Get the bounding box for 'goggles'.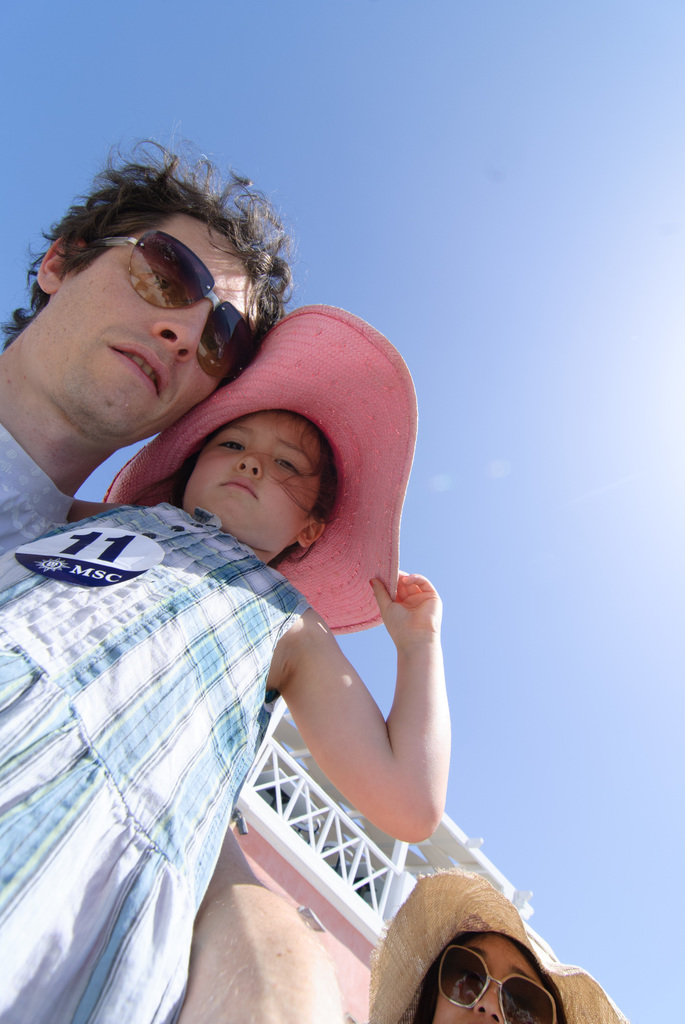
box(93, 218, 265, 416).
